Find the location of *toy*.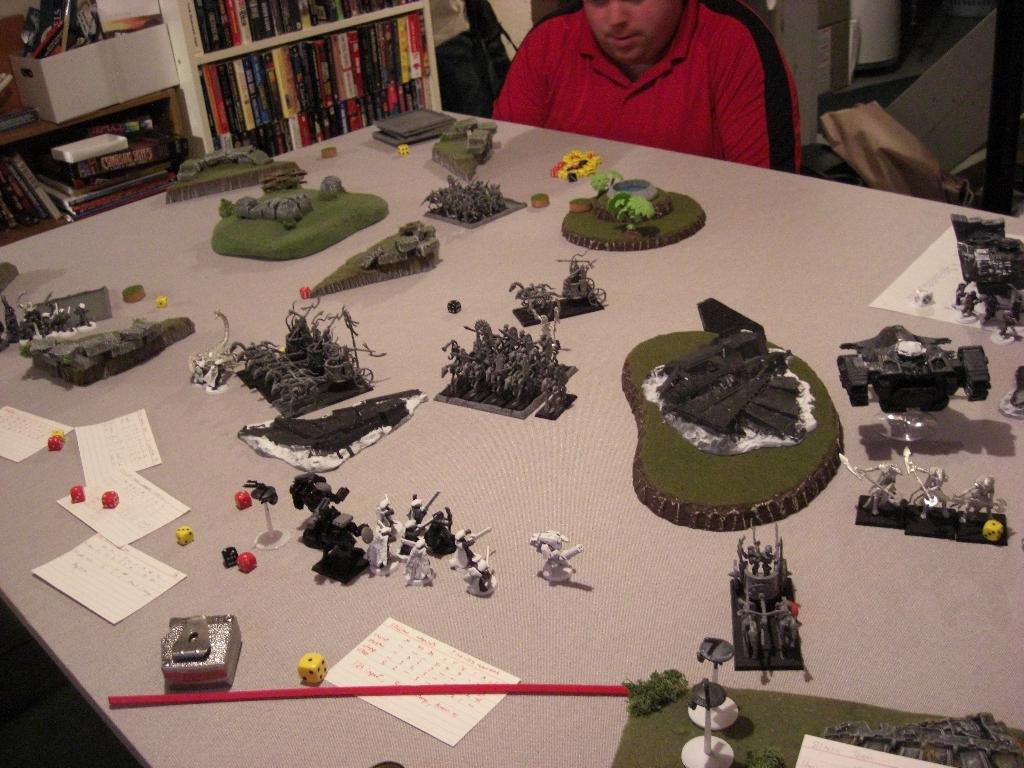
Location: box(429, 500, 455, 564).
